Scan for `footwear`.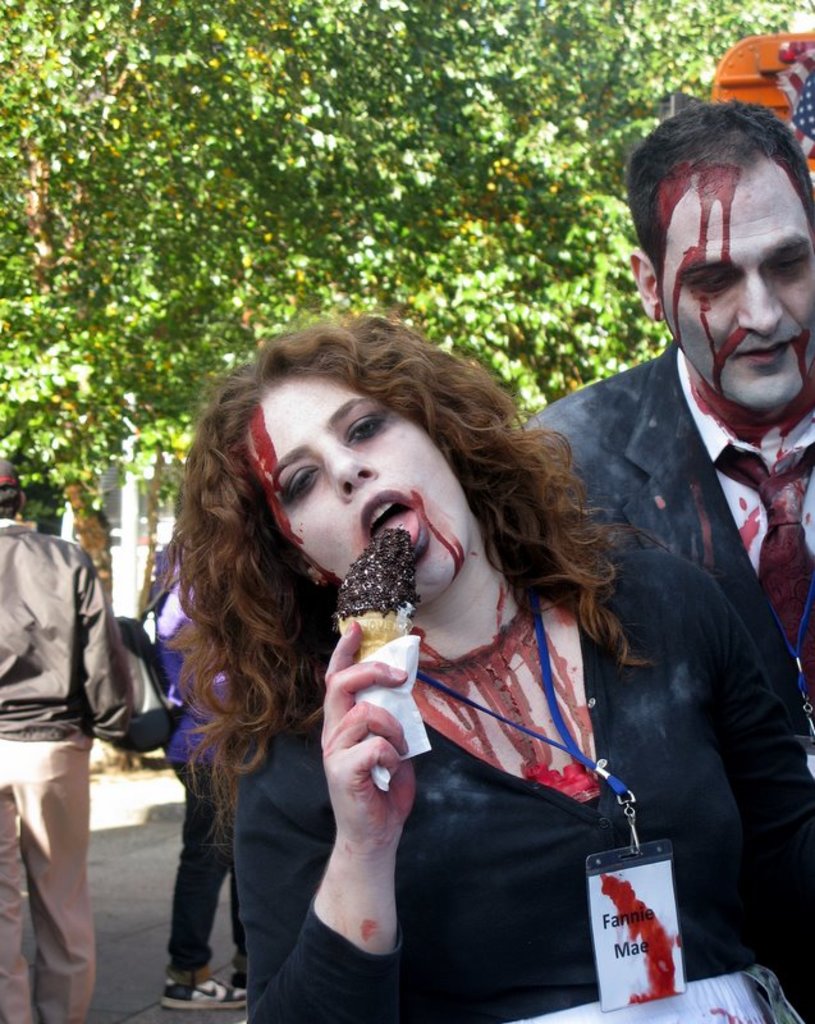
Scan result: [150, 924, 228, 1010].
